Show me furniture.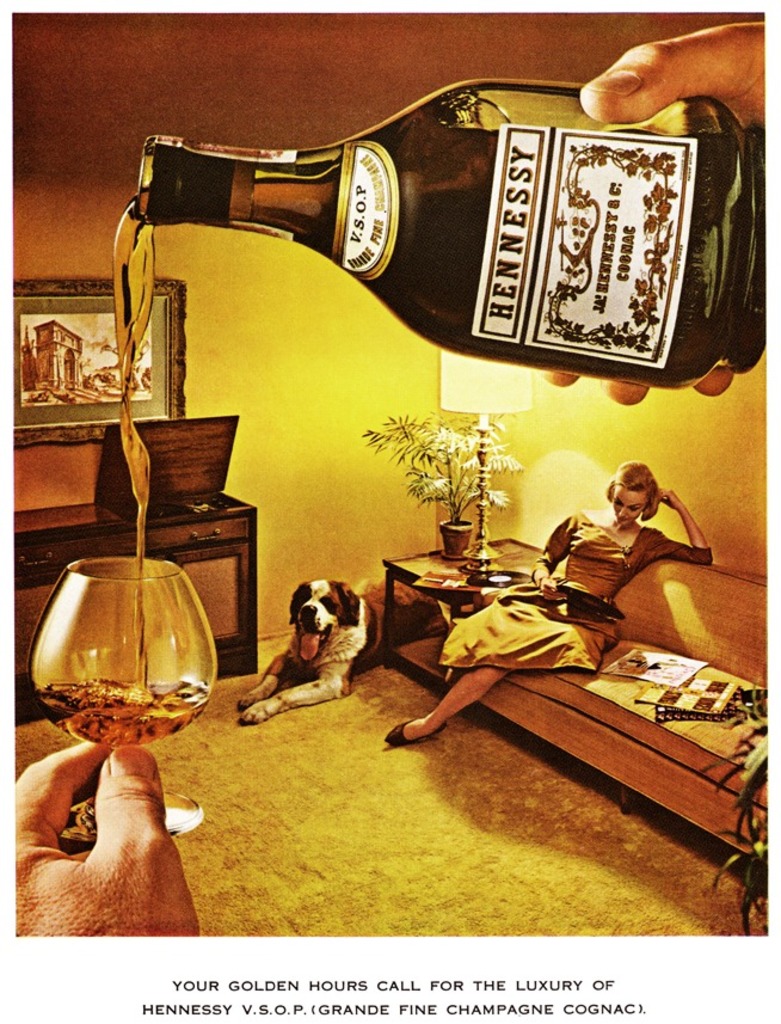
furniture is here: <bbox>11, 410, 259, 723</bbox>.
